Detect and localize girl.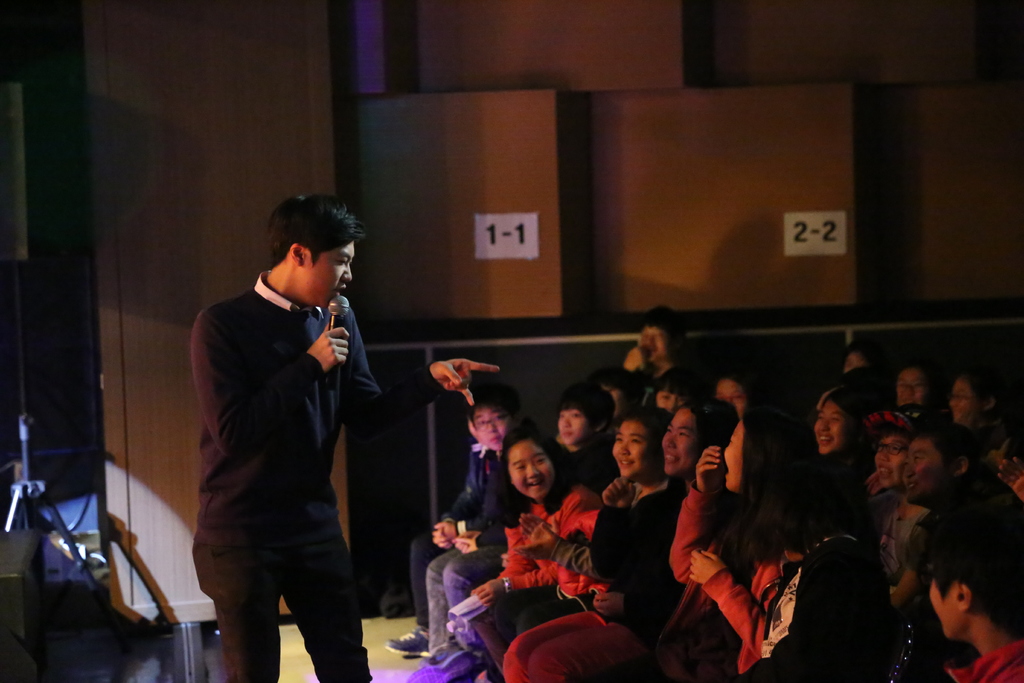
Localized at left=476, top=424, right=596, bottom=682.
